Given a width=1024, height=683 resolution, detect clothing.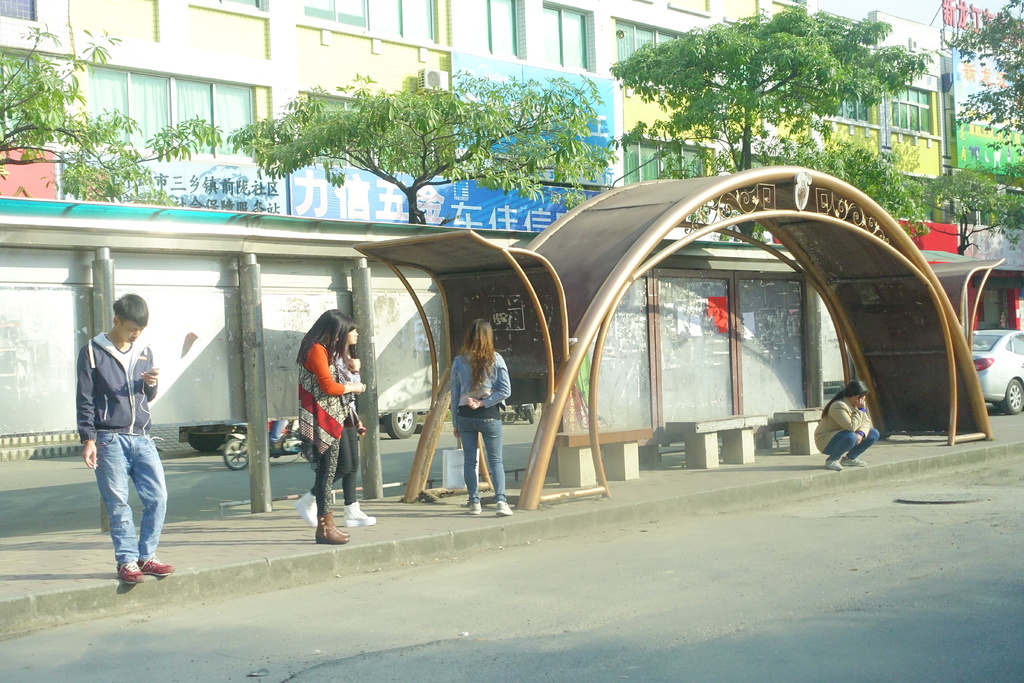
<region>312, 350, 358, 500</region>.
